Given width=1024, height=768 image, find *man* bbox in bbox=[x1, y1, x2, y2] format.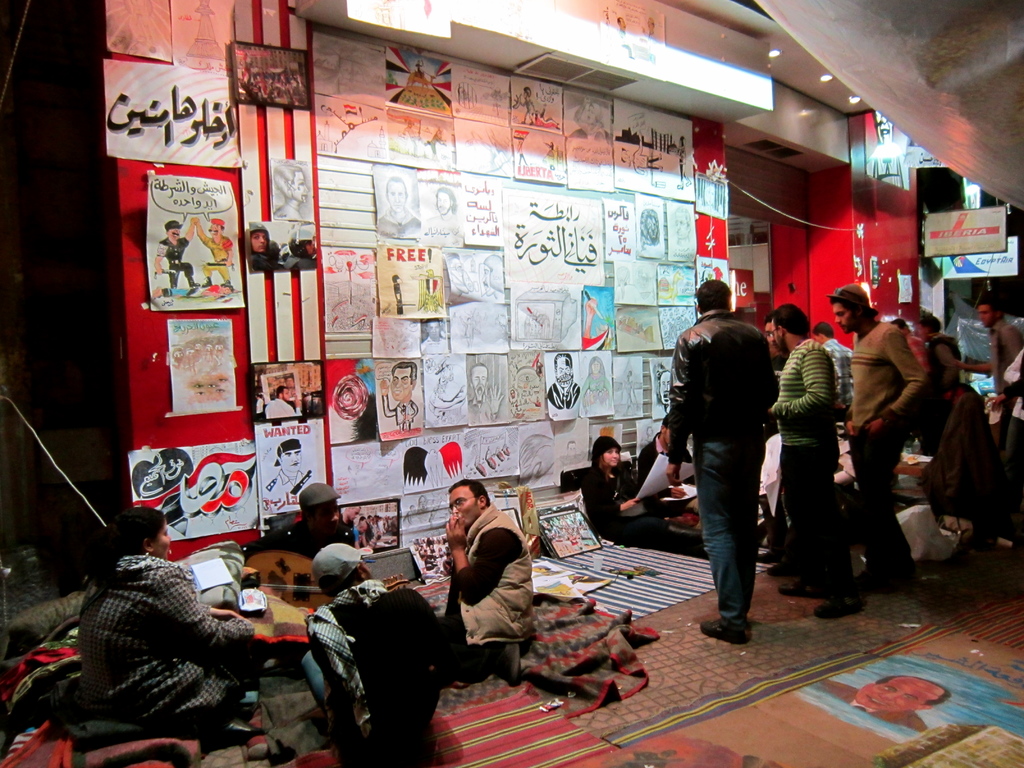
bbox=[967, 297, 1023, 504].
